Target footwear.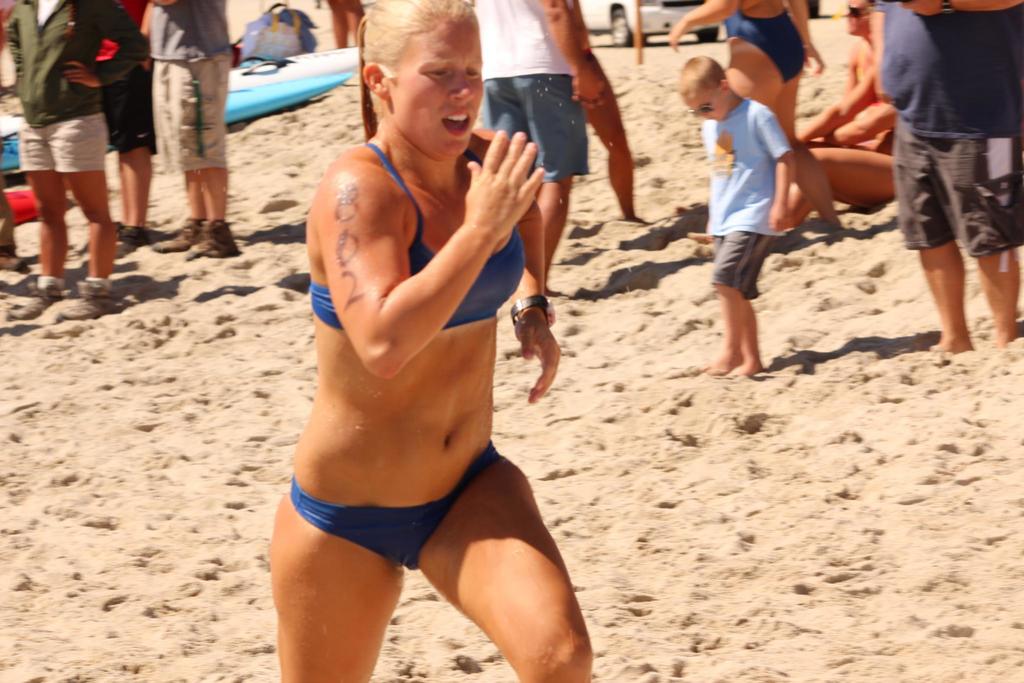
Target region: box(0, 244, 29, 270).
